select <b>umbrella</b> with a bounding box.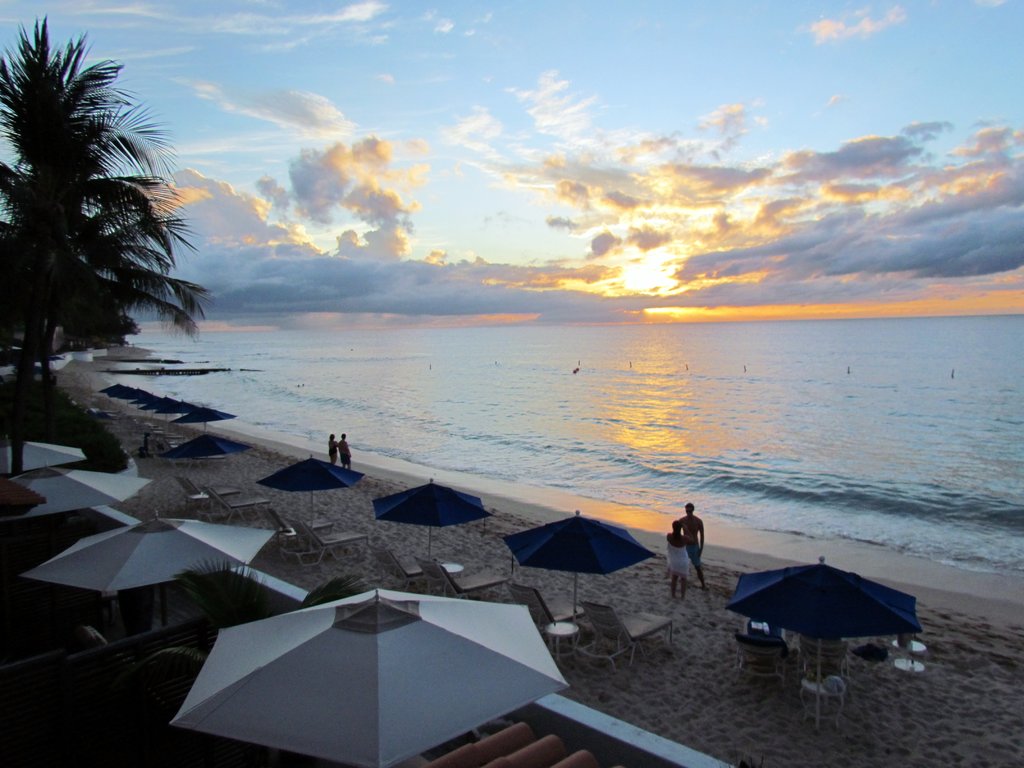
{"x1": 729, "y1": 559, "x2": 925, "y2": 733}.
